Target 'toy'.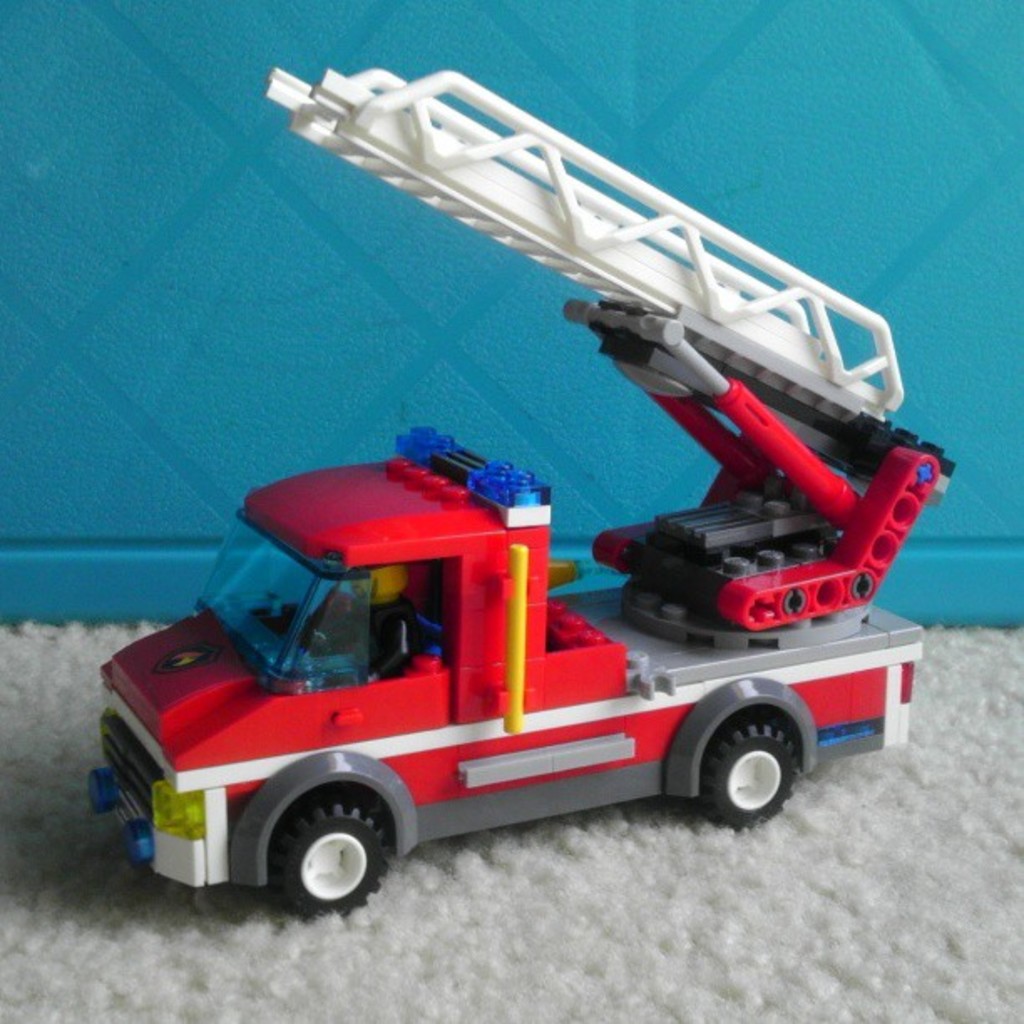
Target region: pyautogui.locateOnScreen(52, 162, 977, 858).
